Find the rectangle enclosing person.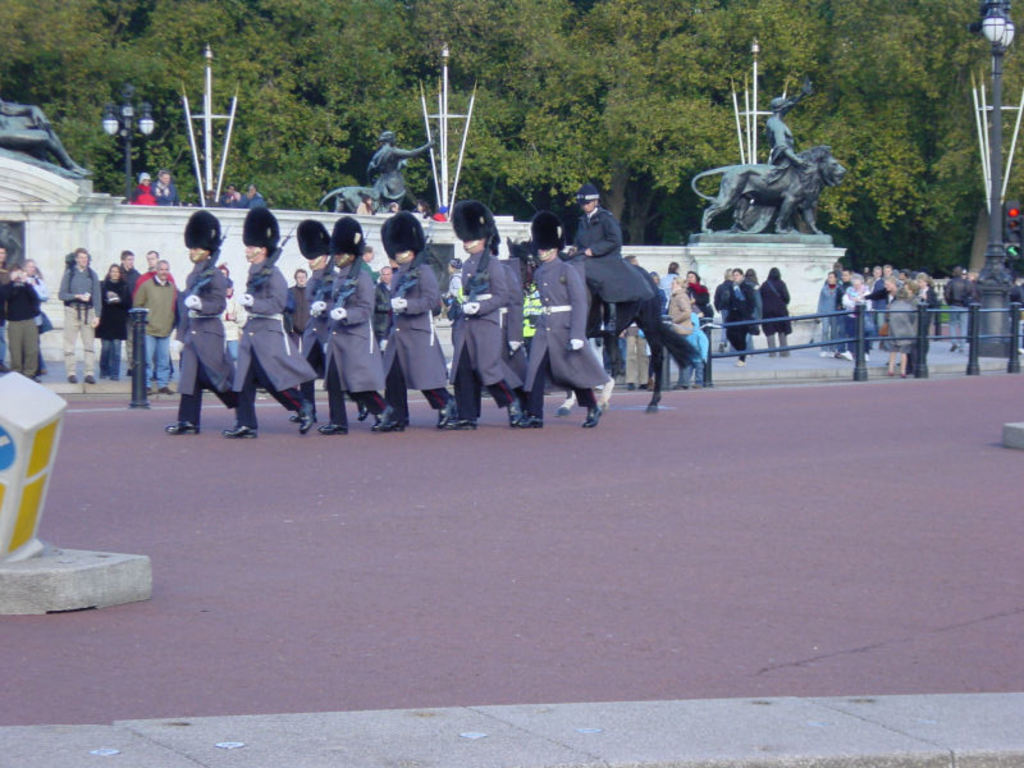
Rect(279, 205, 340, 415).
